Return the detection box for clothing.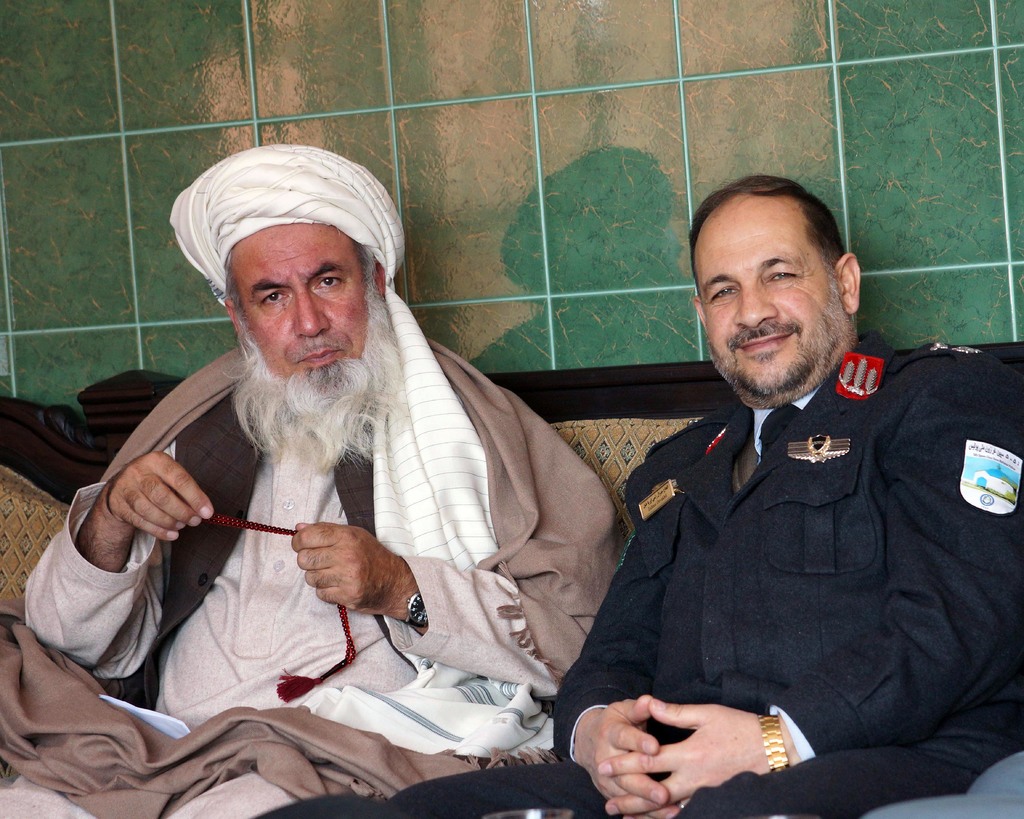
378,345,1023,818.
